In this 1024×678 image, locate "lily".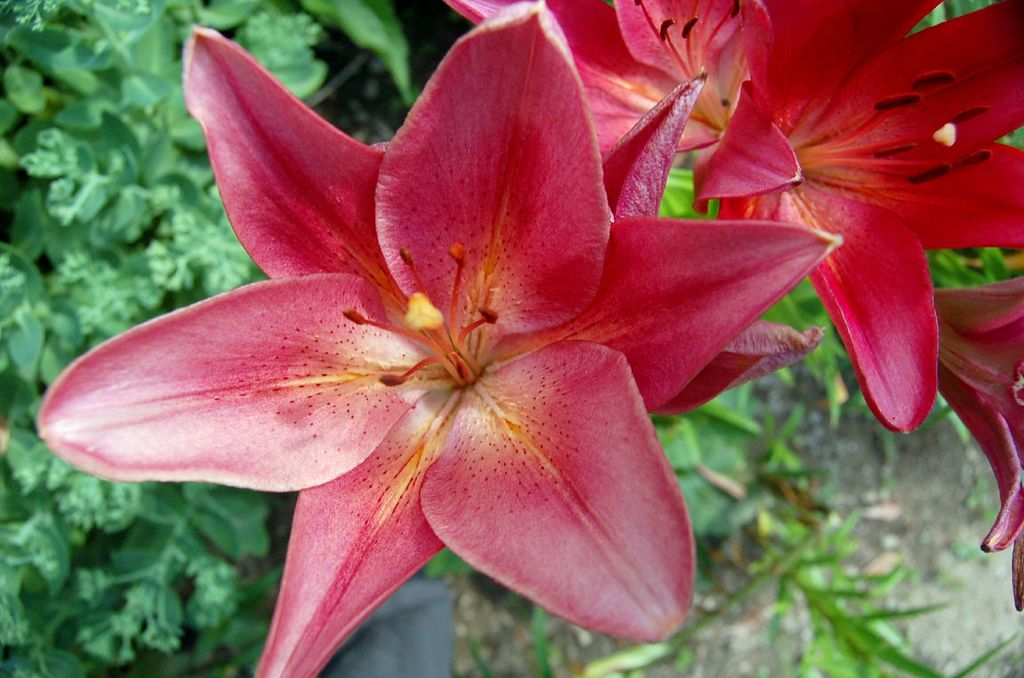
Bounding box: bbox=[447, 0, 753, 157].
